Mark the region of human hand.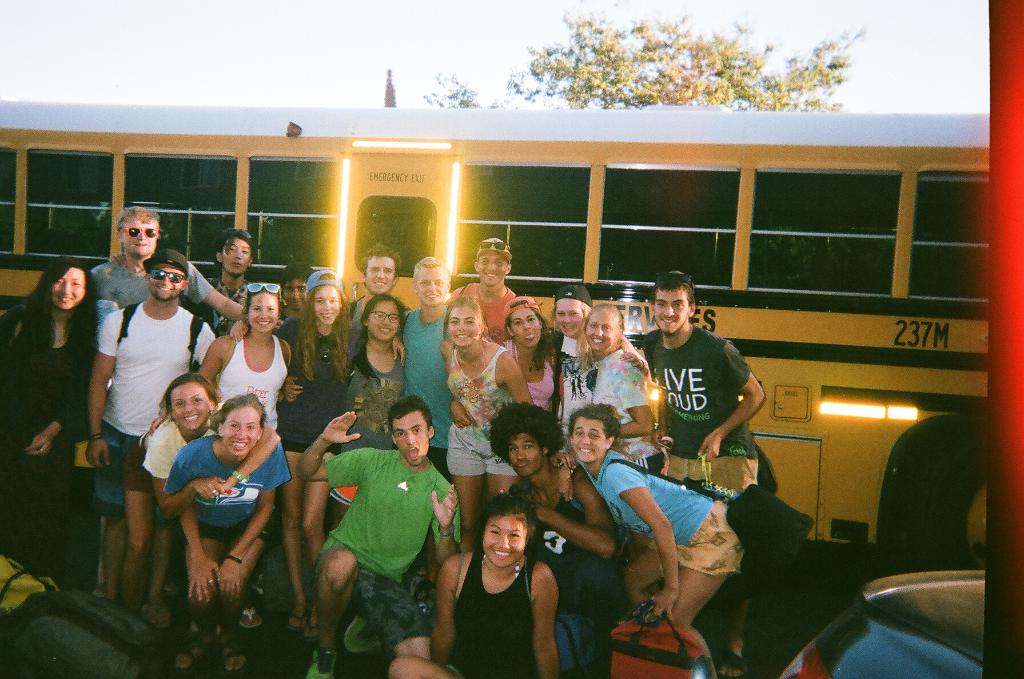
Region: {"x1": 110, "y1": 248, "x2": 126, "y2": 268}.
